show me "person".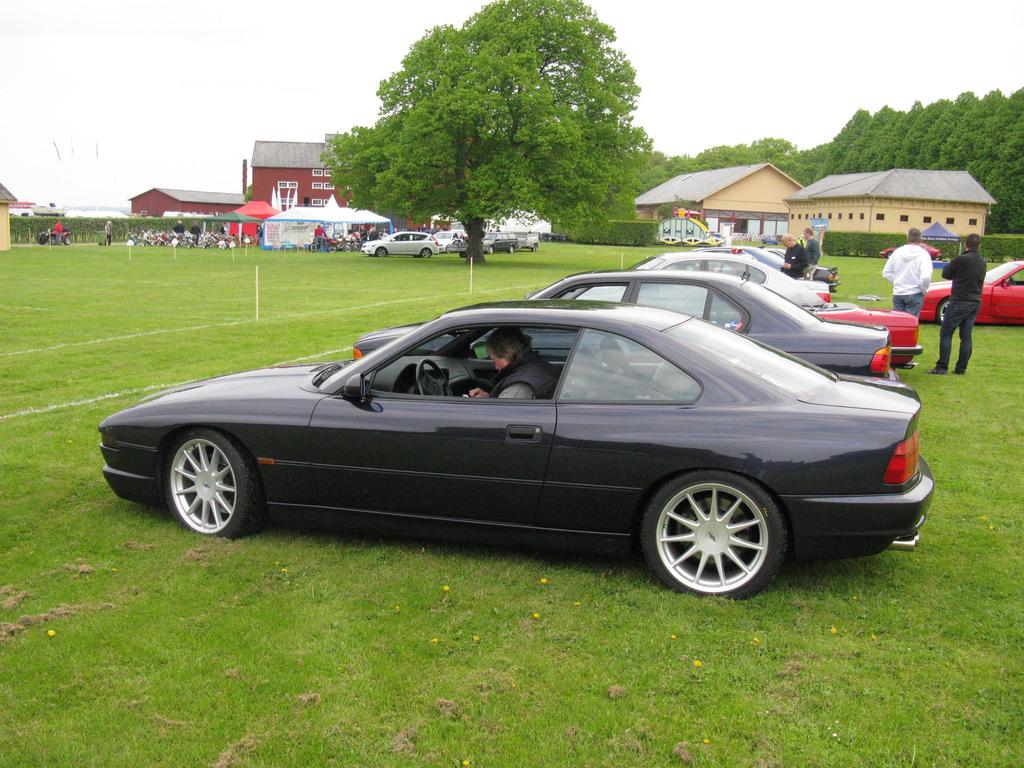
"person" is here: crop(313, 219, 329, 253).
